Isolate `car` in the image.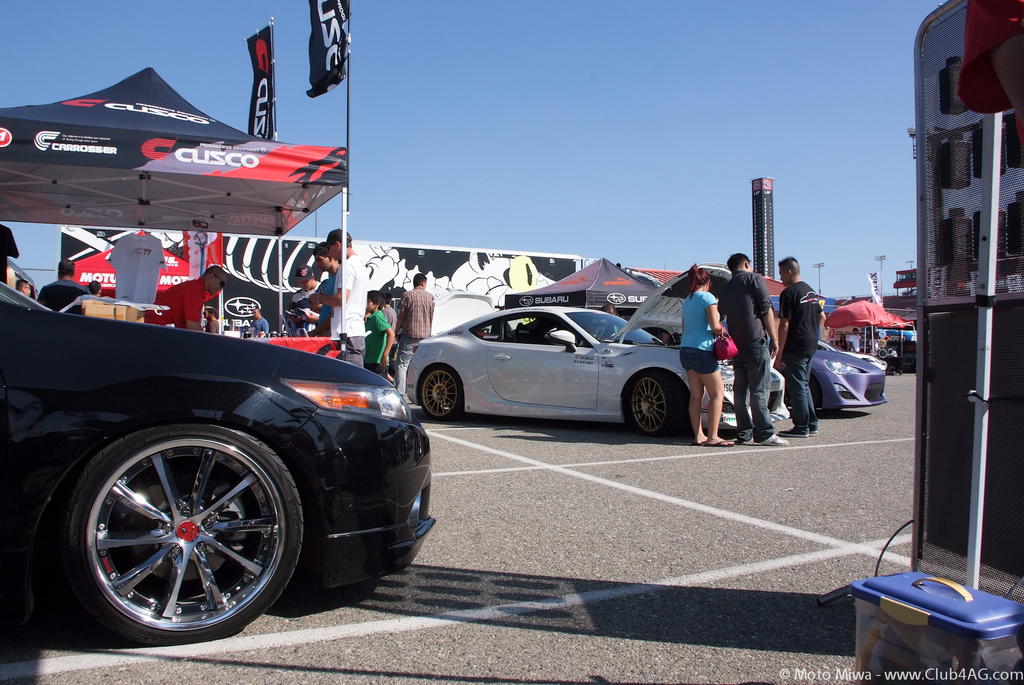
Isolated region: crop(404, 259, 788, 437).
